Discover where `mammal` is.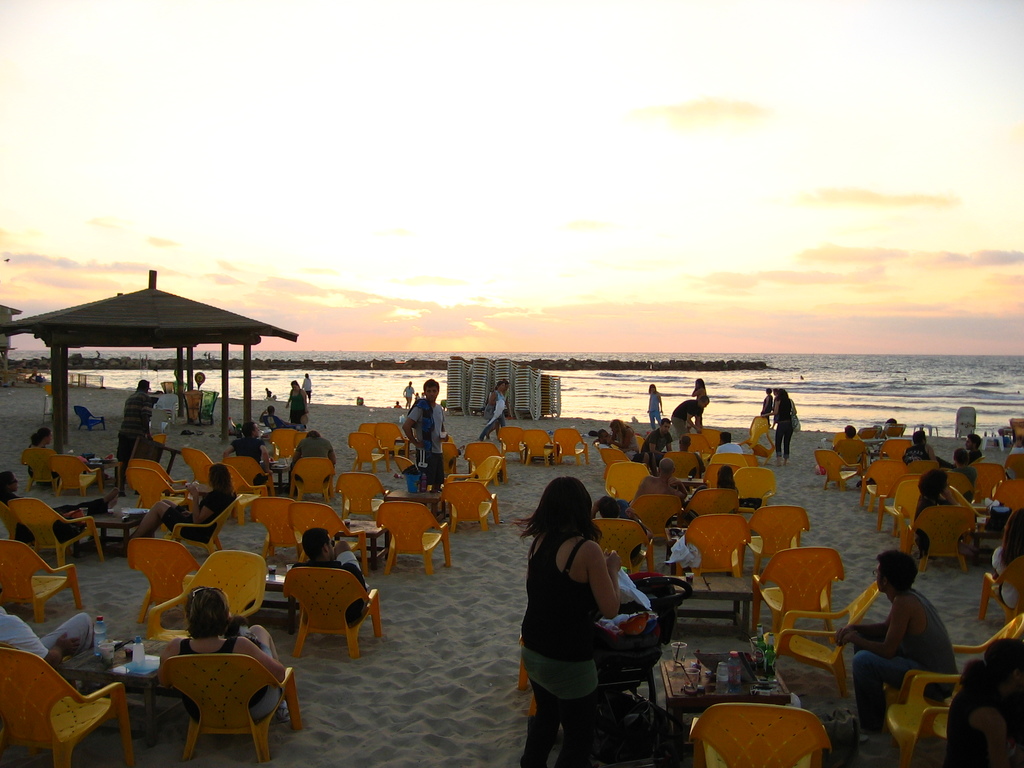
Discovered at [646, 381, 662, 428].
